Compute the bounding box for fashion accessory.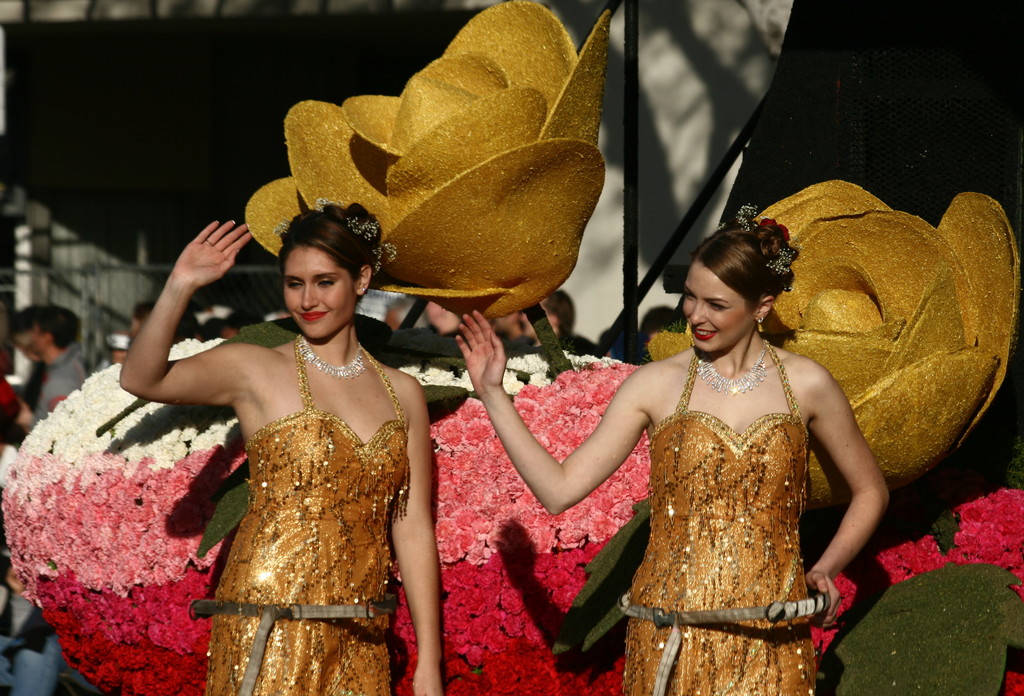
bbox=(758, 317, 764, 323).
